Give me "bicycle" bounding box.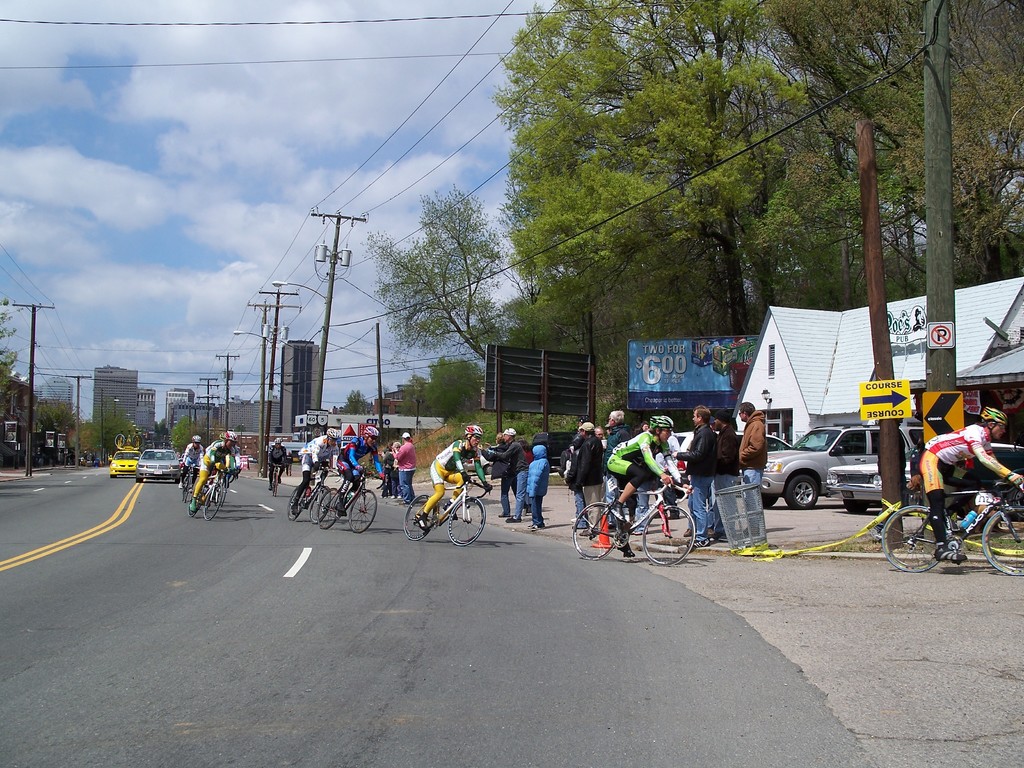
locate(261, 460, 290, 498).
